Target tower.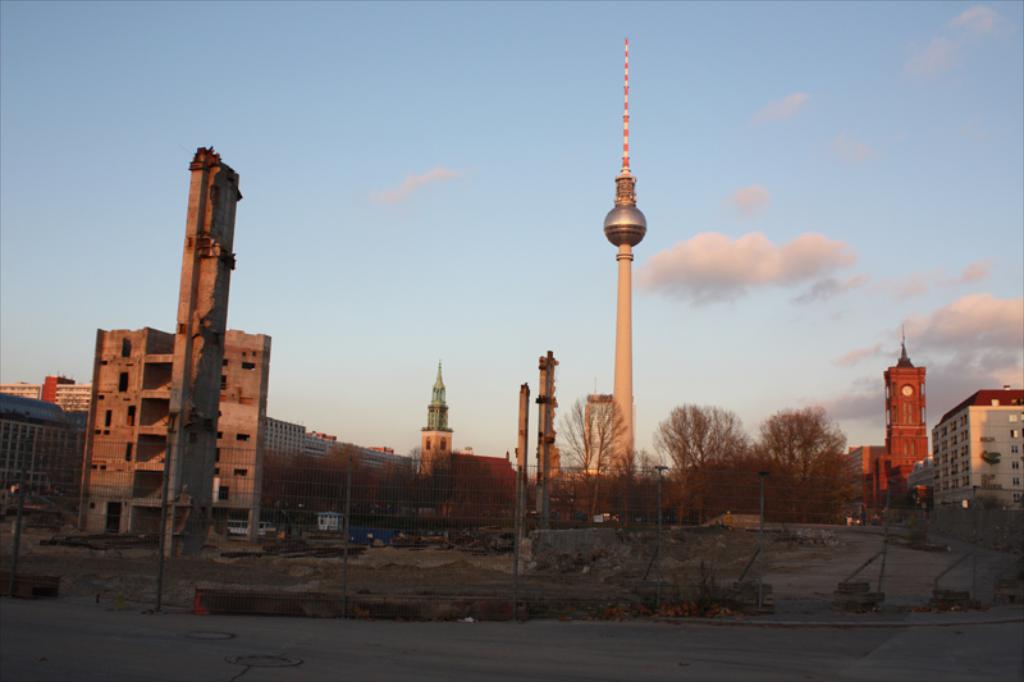
Target region: 419:362:453:472.
